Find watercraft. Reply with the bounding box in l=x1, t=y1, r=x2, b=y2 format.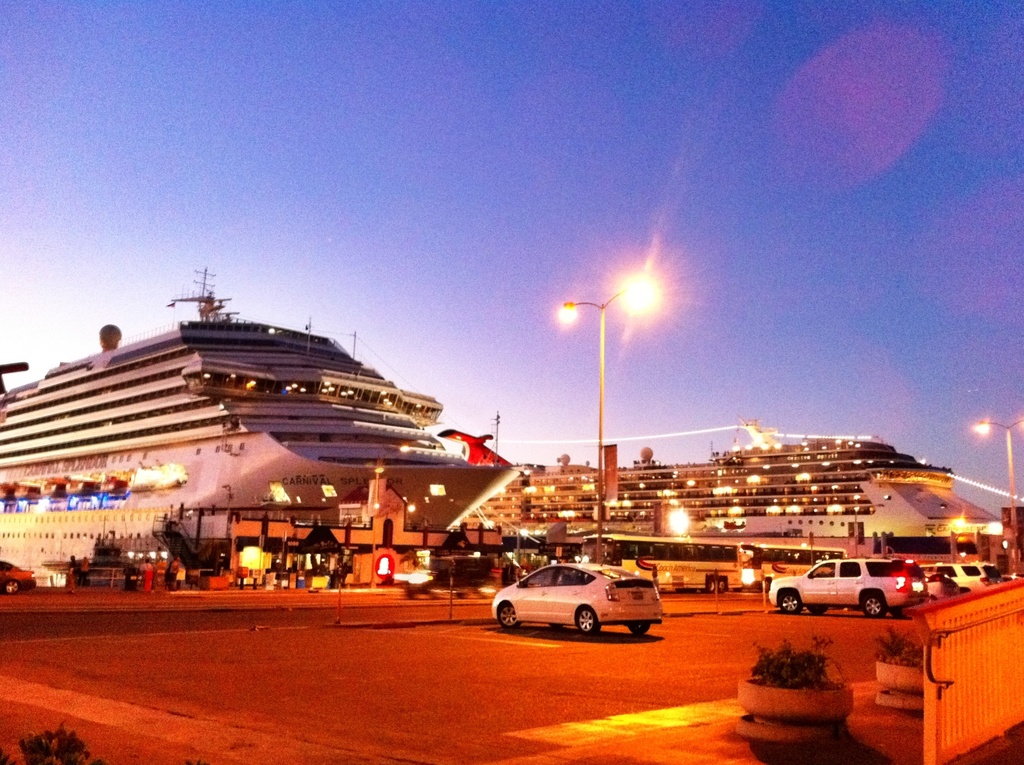
l=460, t=421, r=1005, b=536.
